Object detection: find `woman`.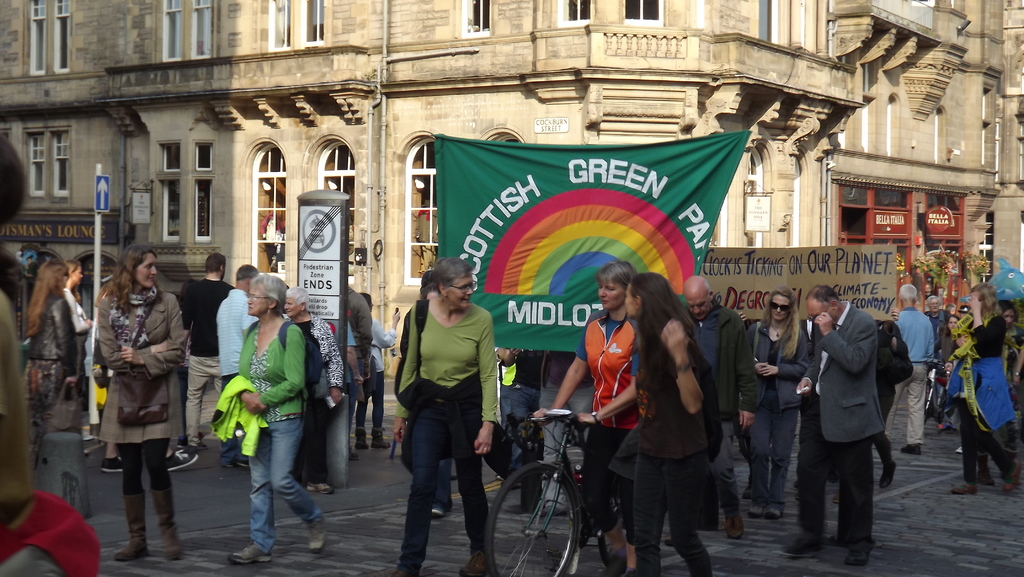
region(59, 259, 99, 341).
